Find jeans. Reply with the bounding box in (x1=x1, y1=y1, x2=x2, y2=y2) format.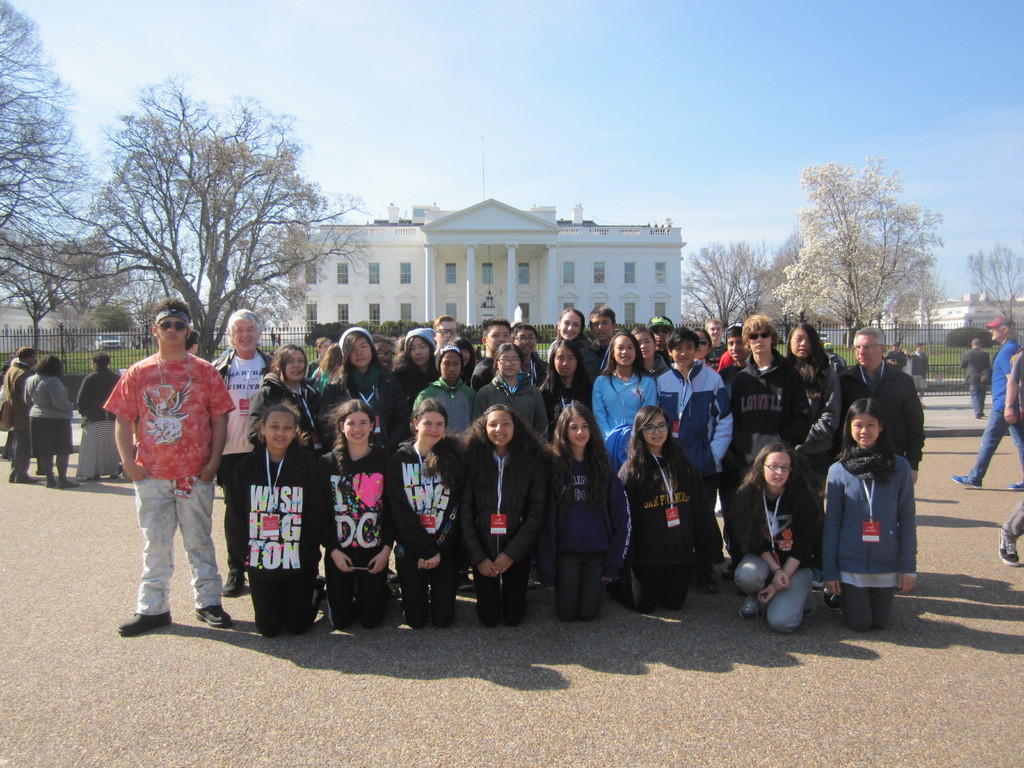
(x1=737, y1=550, x2=808, y2=632).
